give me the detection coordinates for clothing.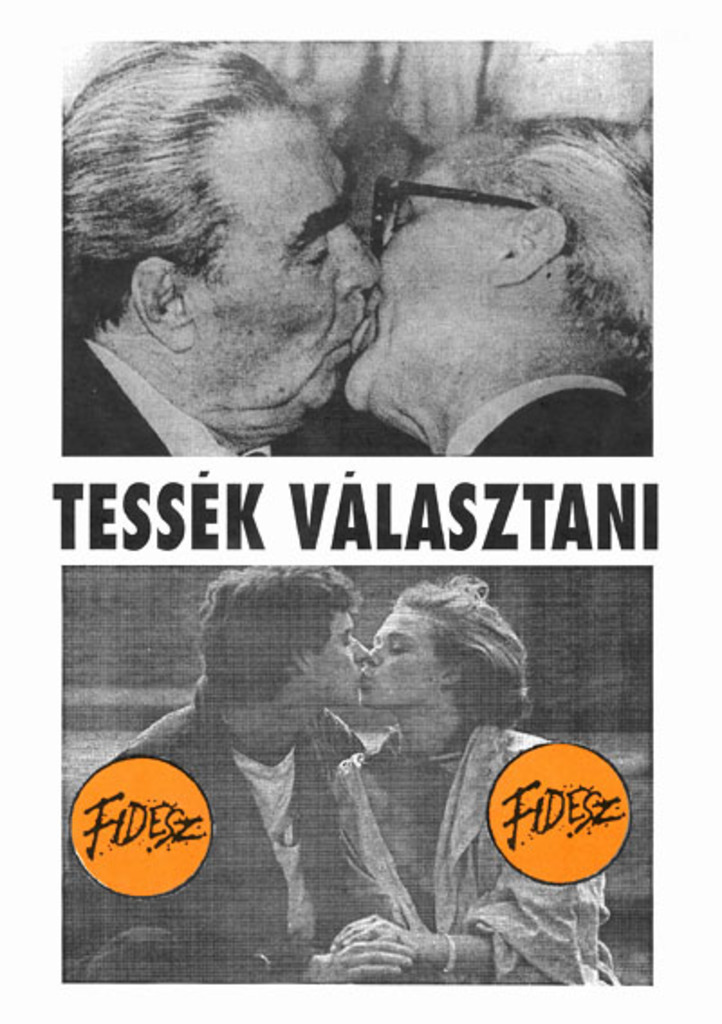
[left=334, top=722, right=612, bottom=986].
